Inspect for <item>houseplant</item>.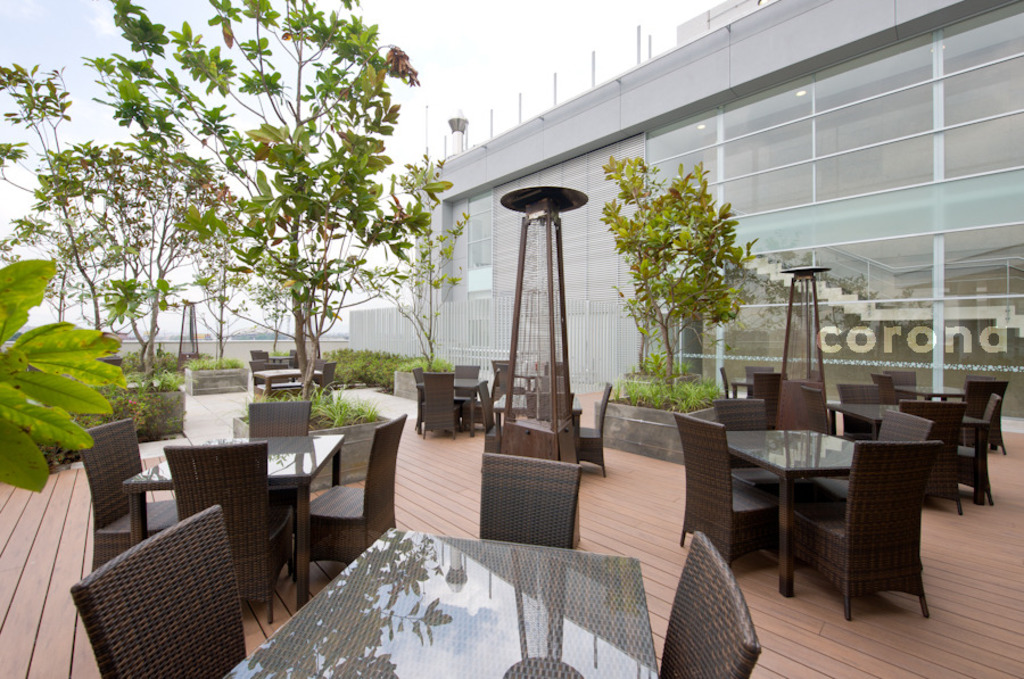
Inspection: {"x1": 587, "y1": 152, "x2": 745, "y2": 417}.
